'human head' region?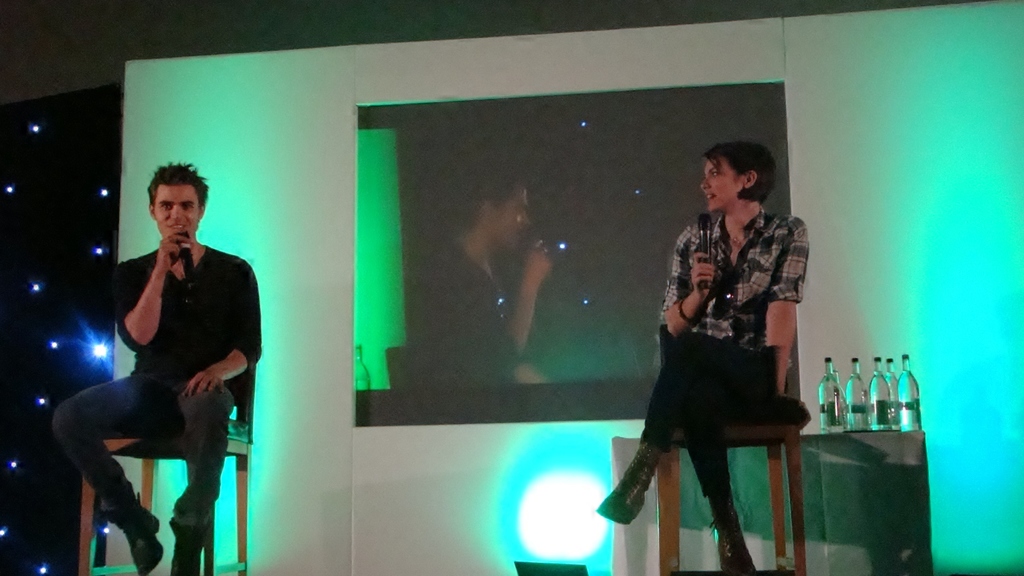
locate(458, 177, 531, 250)
